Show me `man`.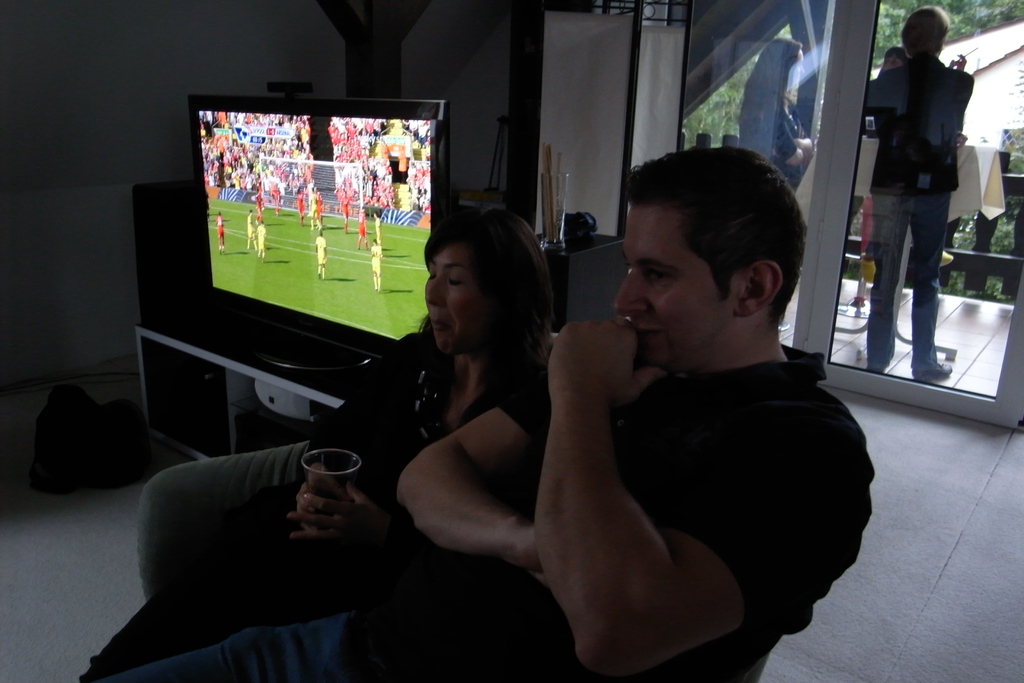
`man` is here: 355:207:371:254.
